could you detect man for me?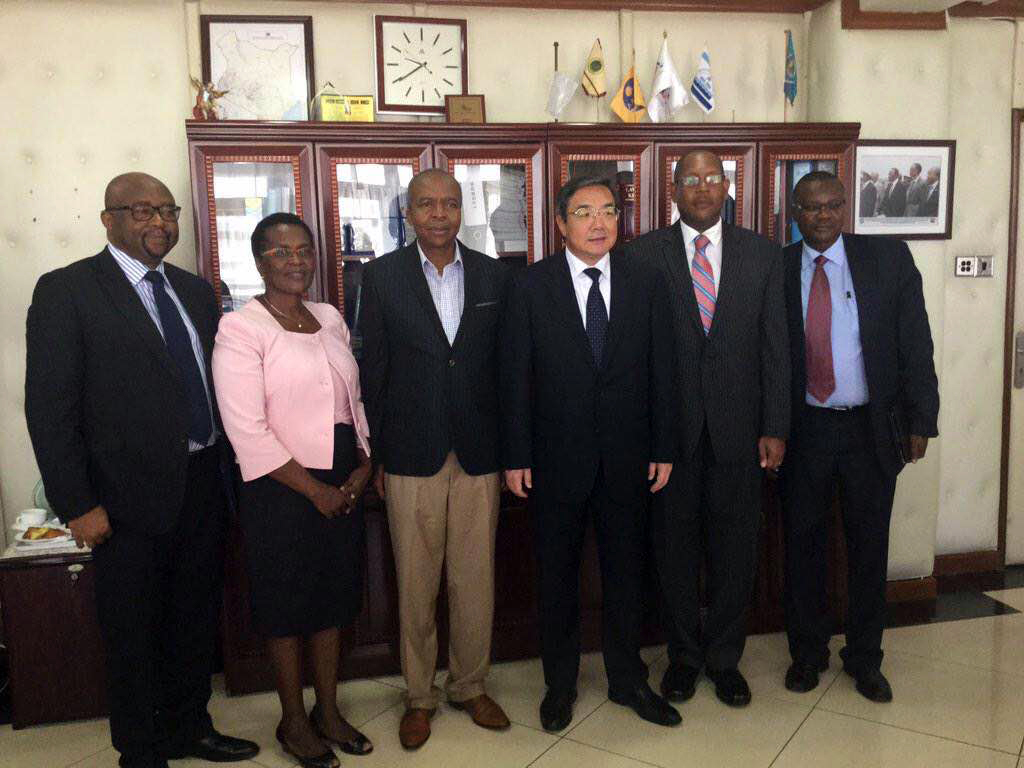
Detection result: [627,146,797,717].
